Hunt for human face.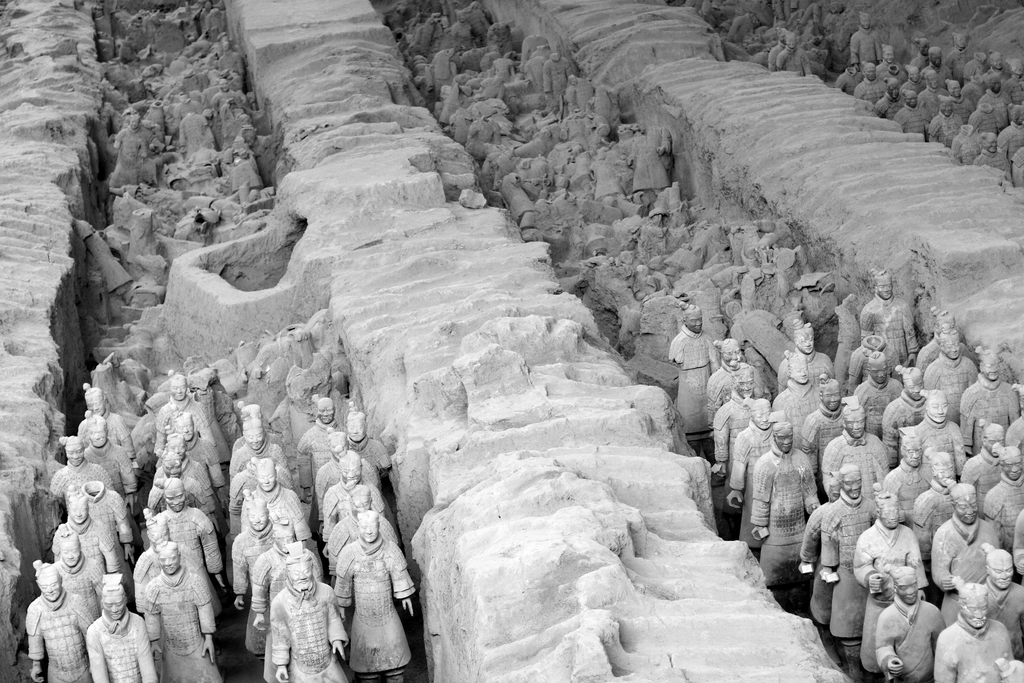
Hunted down at [left=157, top=547, right=181, bottom=575].
